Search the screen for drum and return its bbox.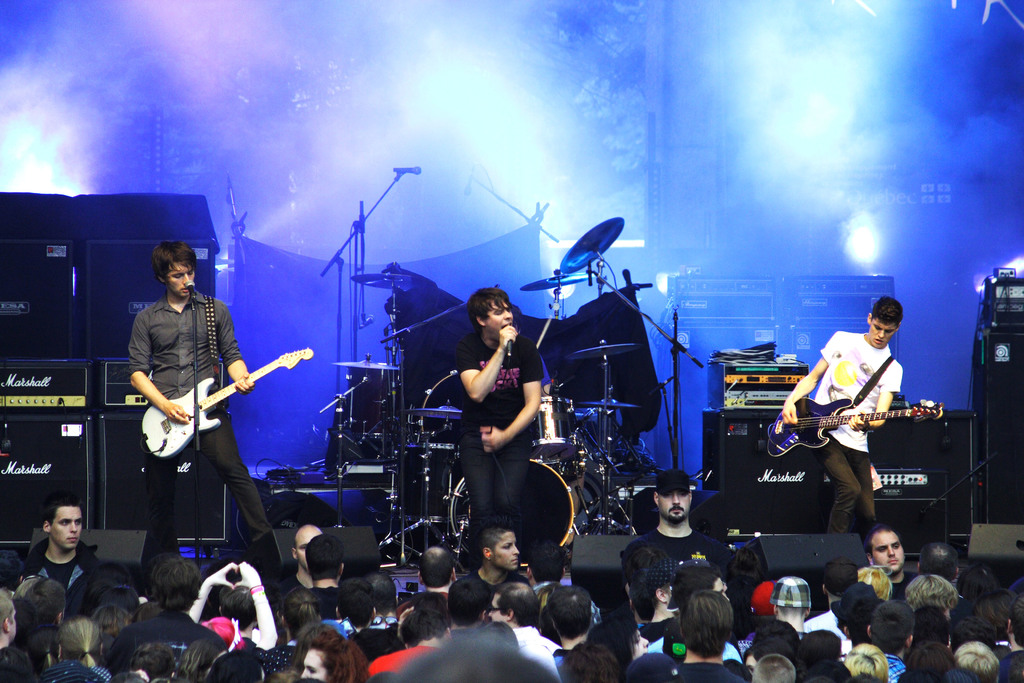
Found: (left=341, top=356, right=396, bottom=441).
